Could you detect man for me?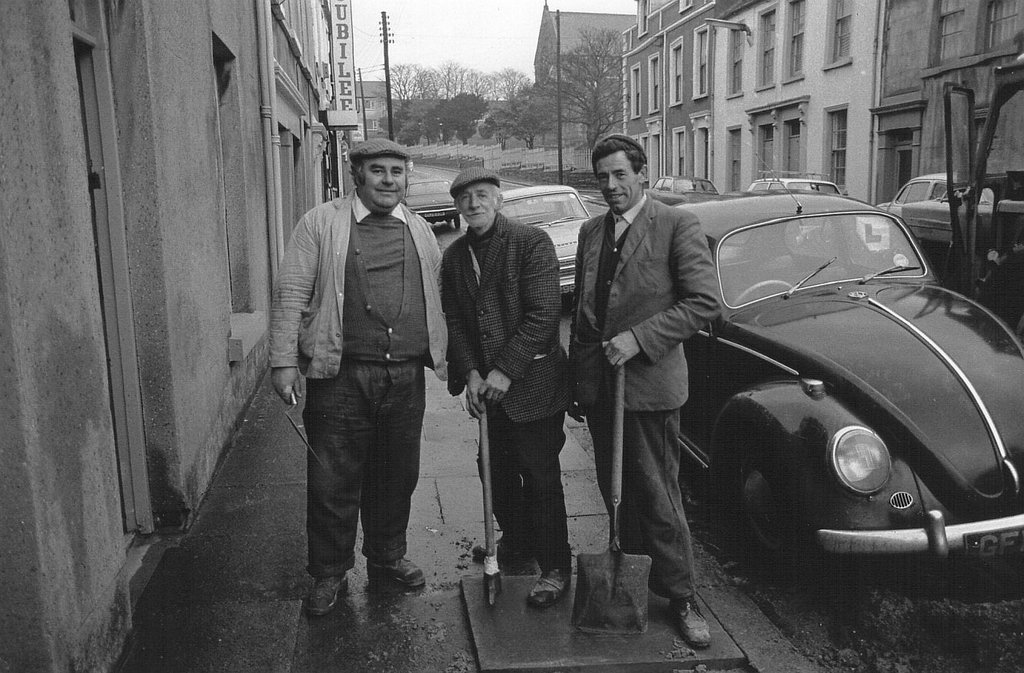
Detection result: x1=439 y1=166 x2=570 y2=611.
